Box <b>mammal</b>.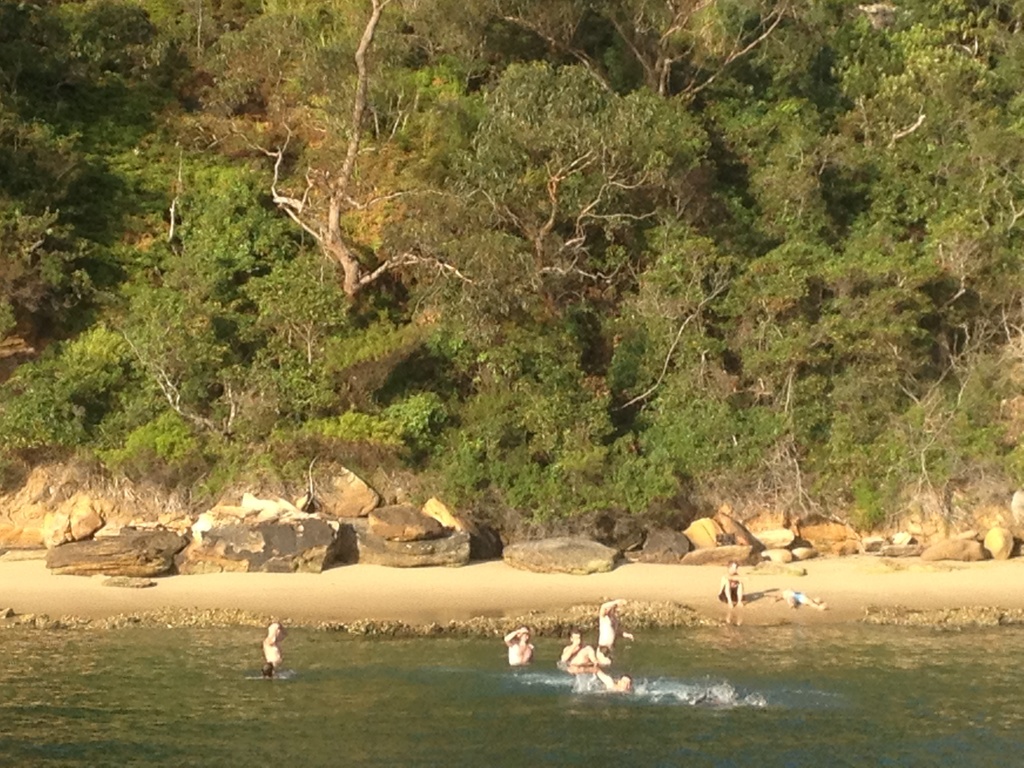
{"left": 596, "top": 646, "right": 610, "bottom": 663}.
